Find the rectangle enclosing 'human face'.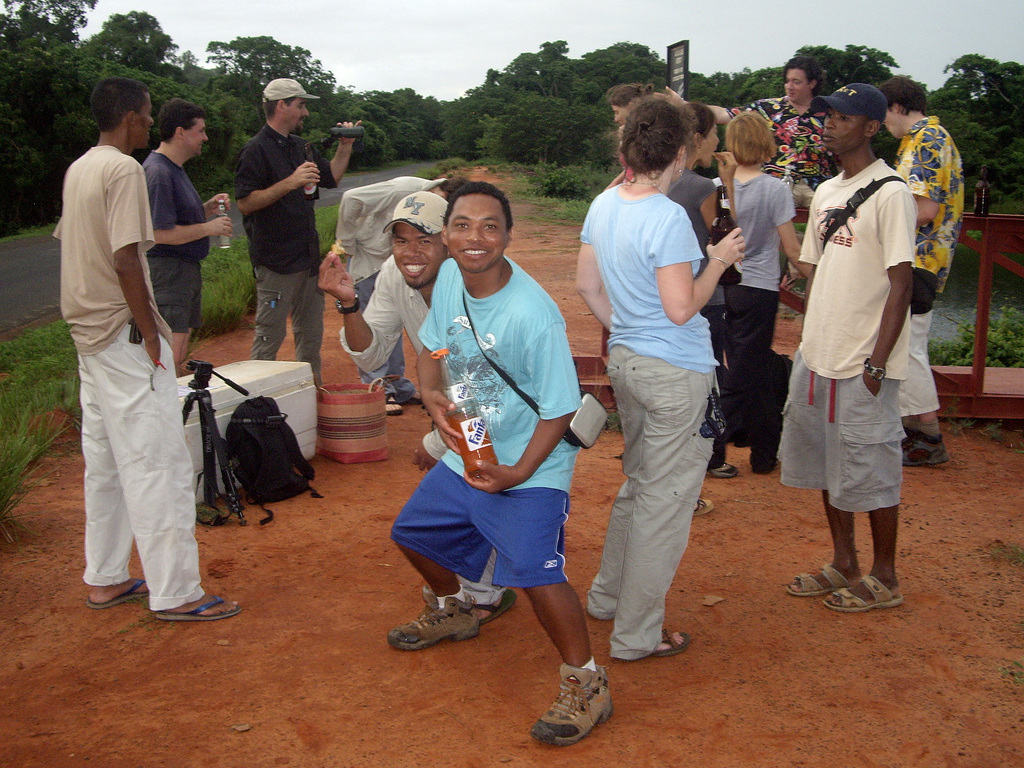
286,99,307,131.
